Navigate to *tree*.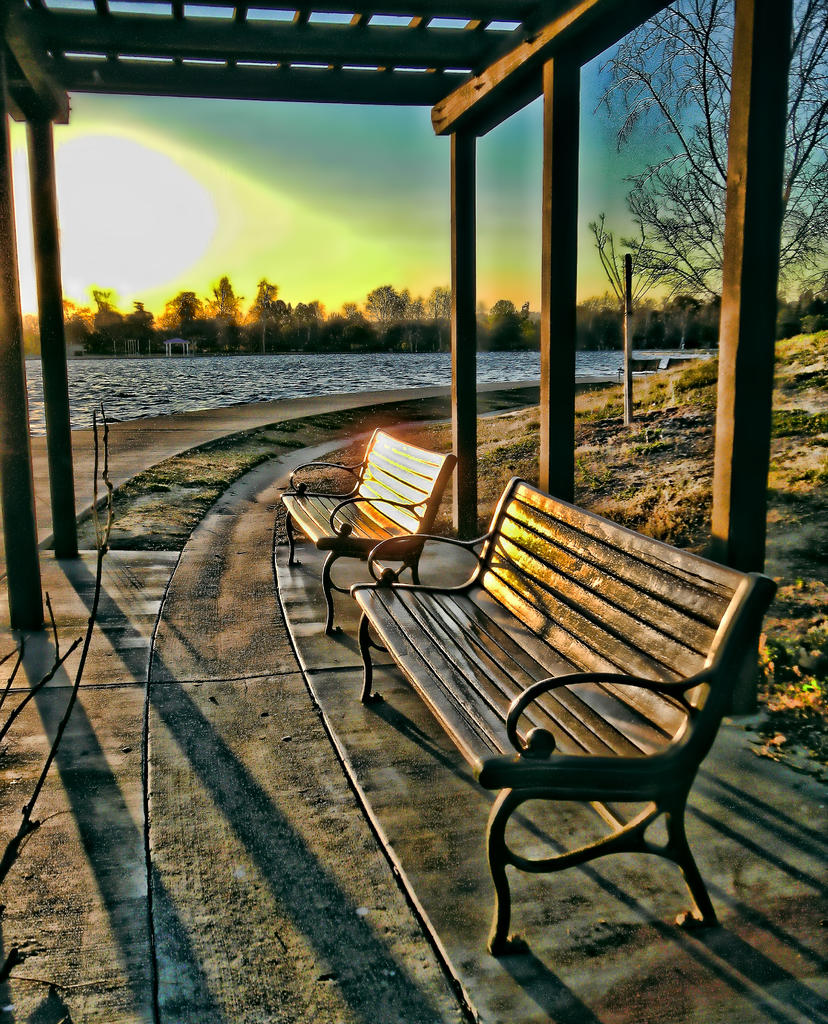
Navigation target: box=[245, 261, 298, 364].
